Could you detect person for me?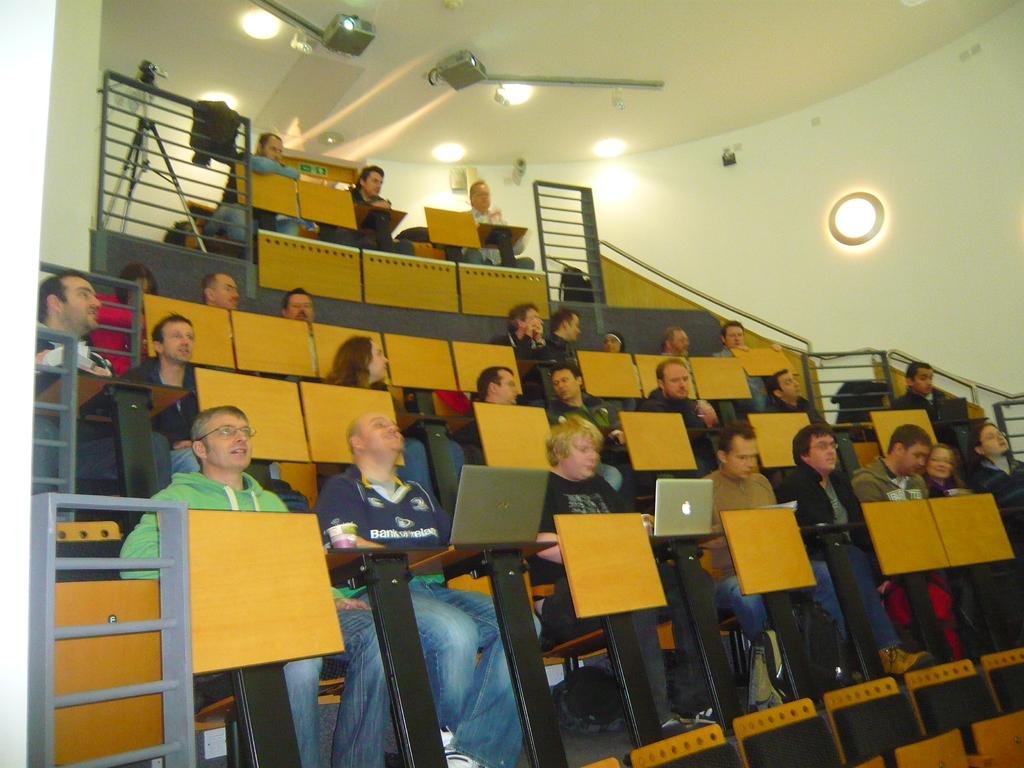
Detection result: {"left": 317, "top": 166, "right": 396, "bottom": 249}.
